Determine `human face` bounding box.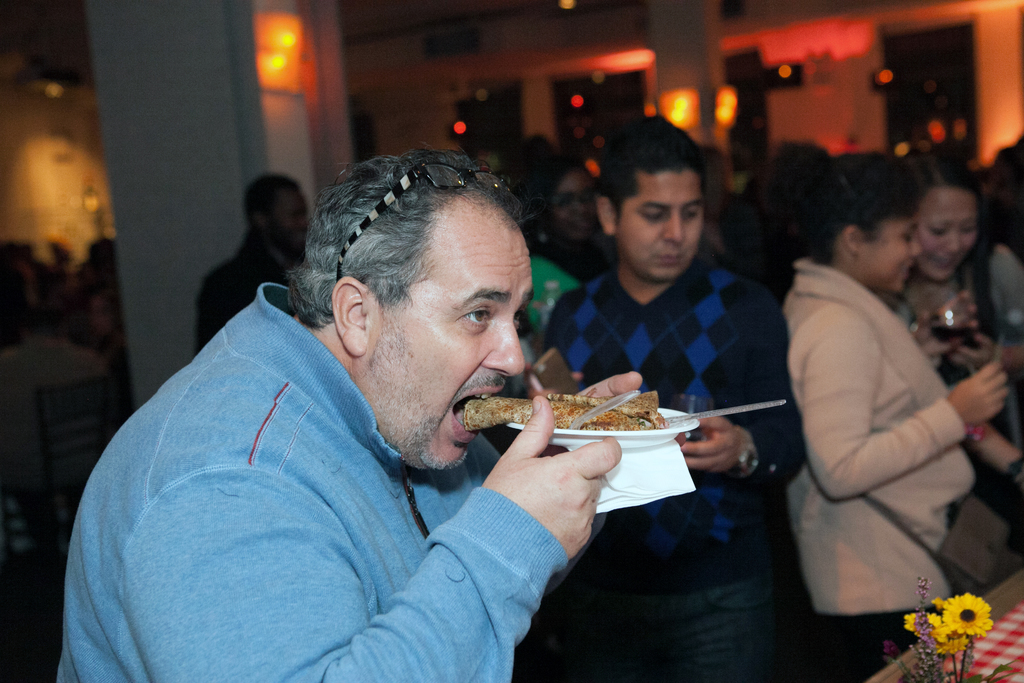
Determined: <region>549, 167, 596, 244</region>.
